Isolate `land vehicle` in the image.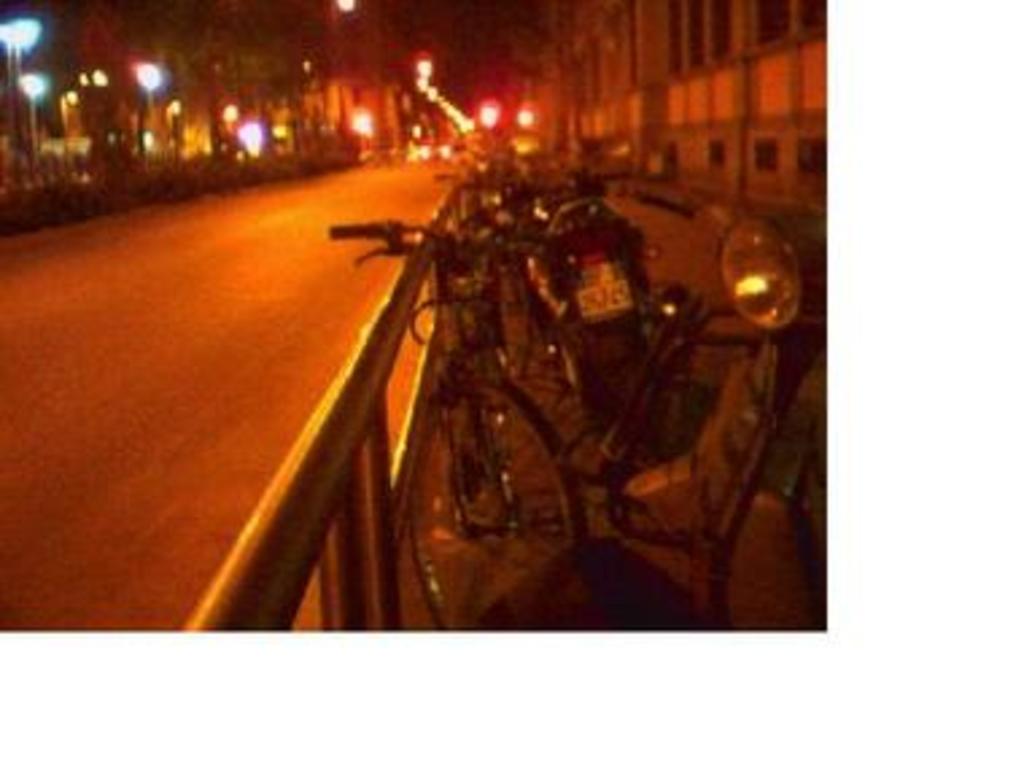
Isolated region: (596,191,827,631).
